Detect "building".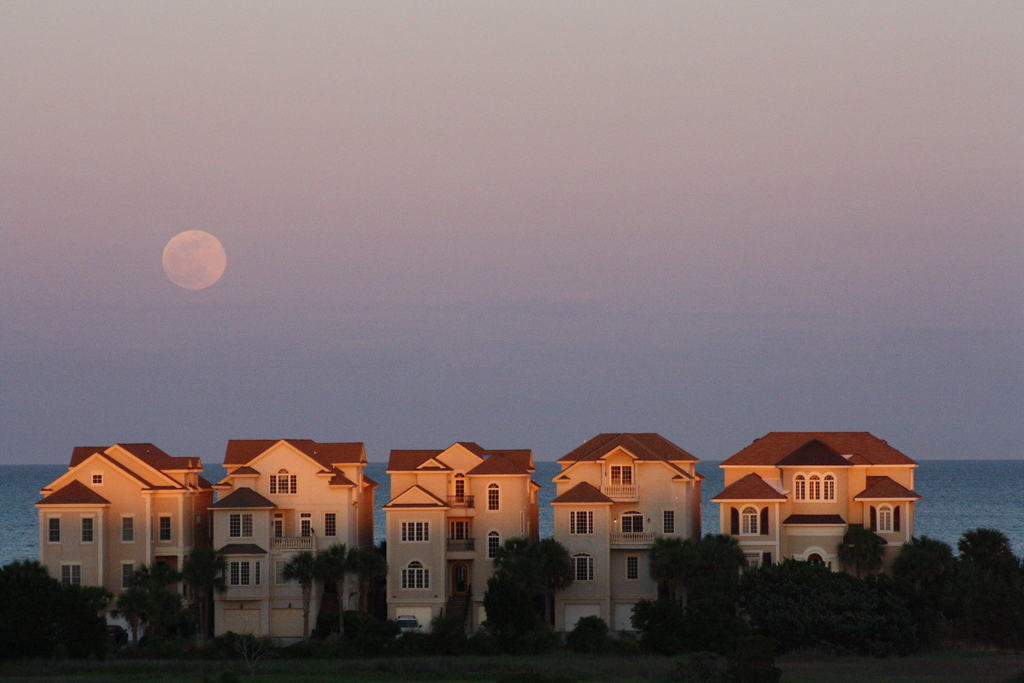
Detected at l=205, t=434, r=380, b=645.
